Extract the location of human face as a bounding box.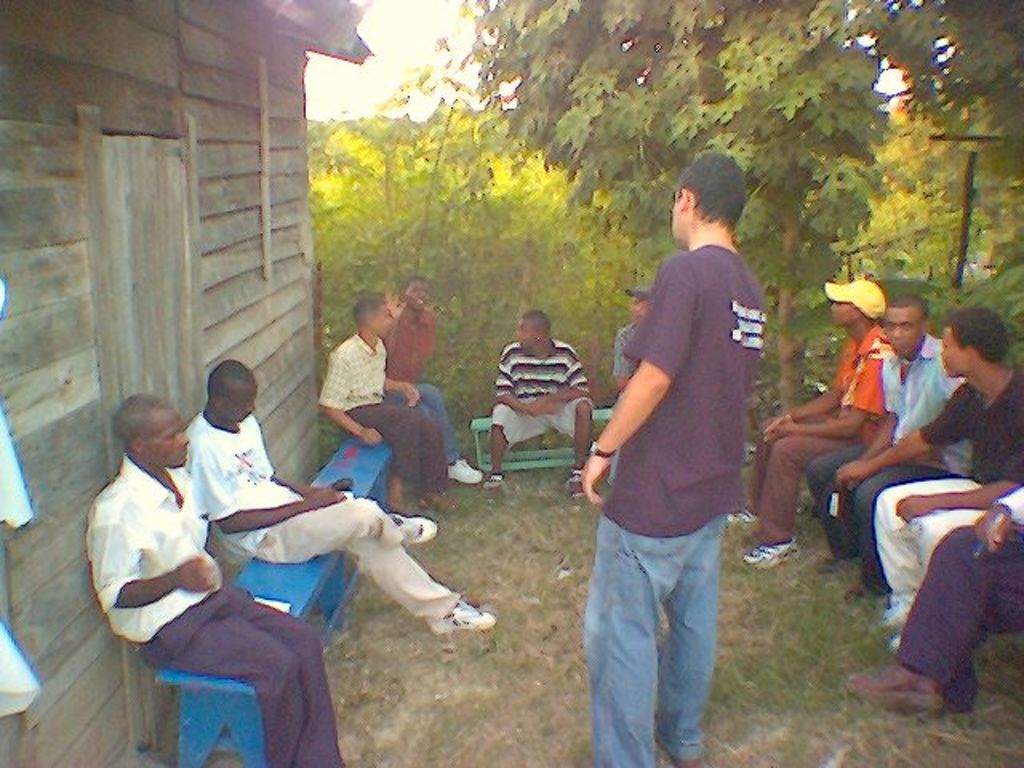
detection(230, 387, 256, 430).
